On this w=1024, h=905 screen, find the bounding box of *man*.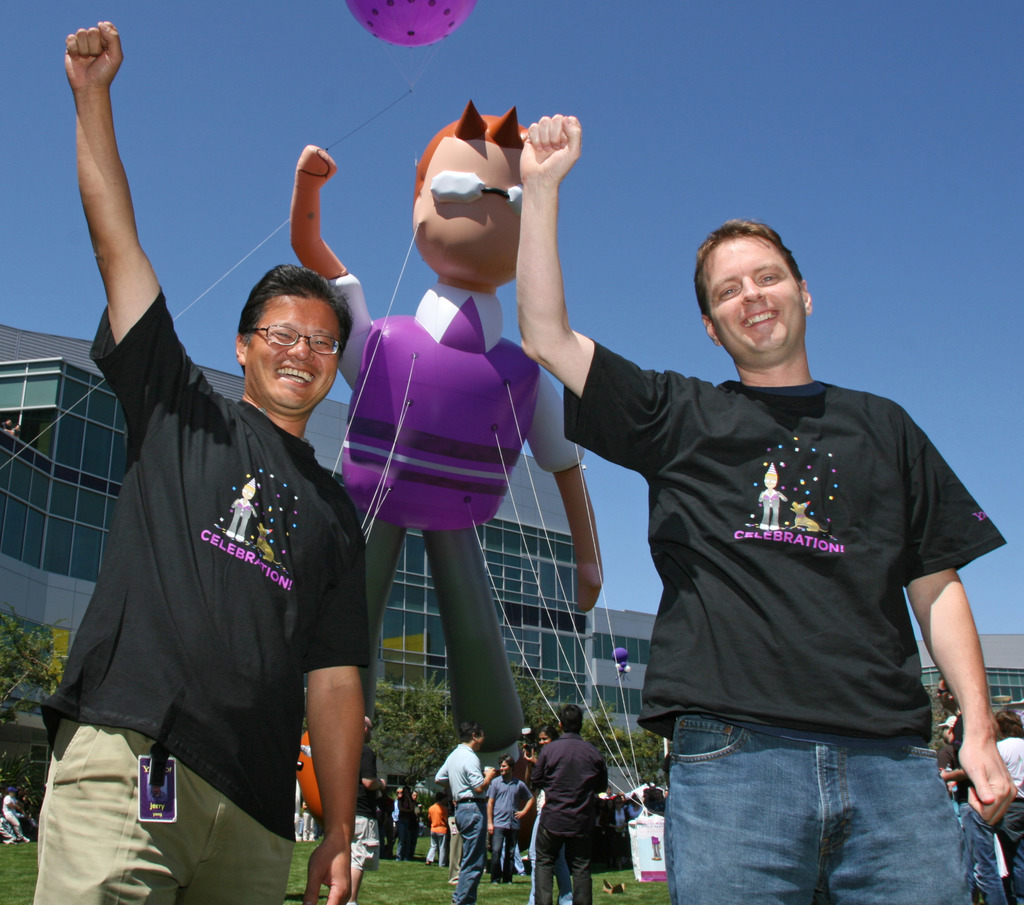
Bounding box: [left=938, top=674, right=1008, bottom=904].
